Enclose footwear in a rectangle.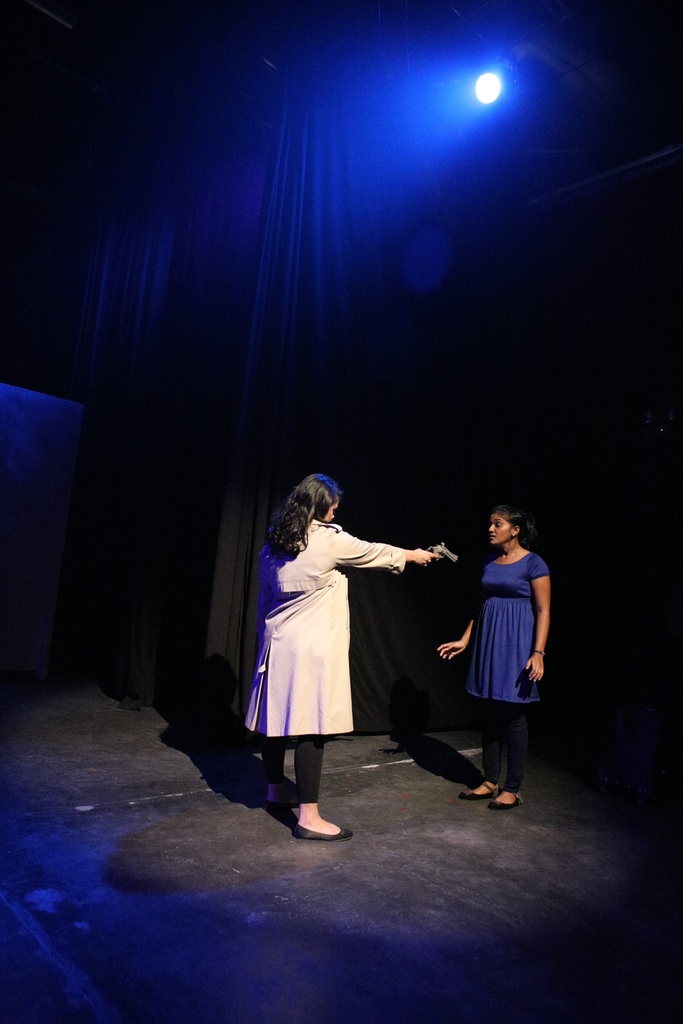
(left=492, top=792, right=522, bottom=813).
